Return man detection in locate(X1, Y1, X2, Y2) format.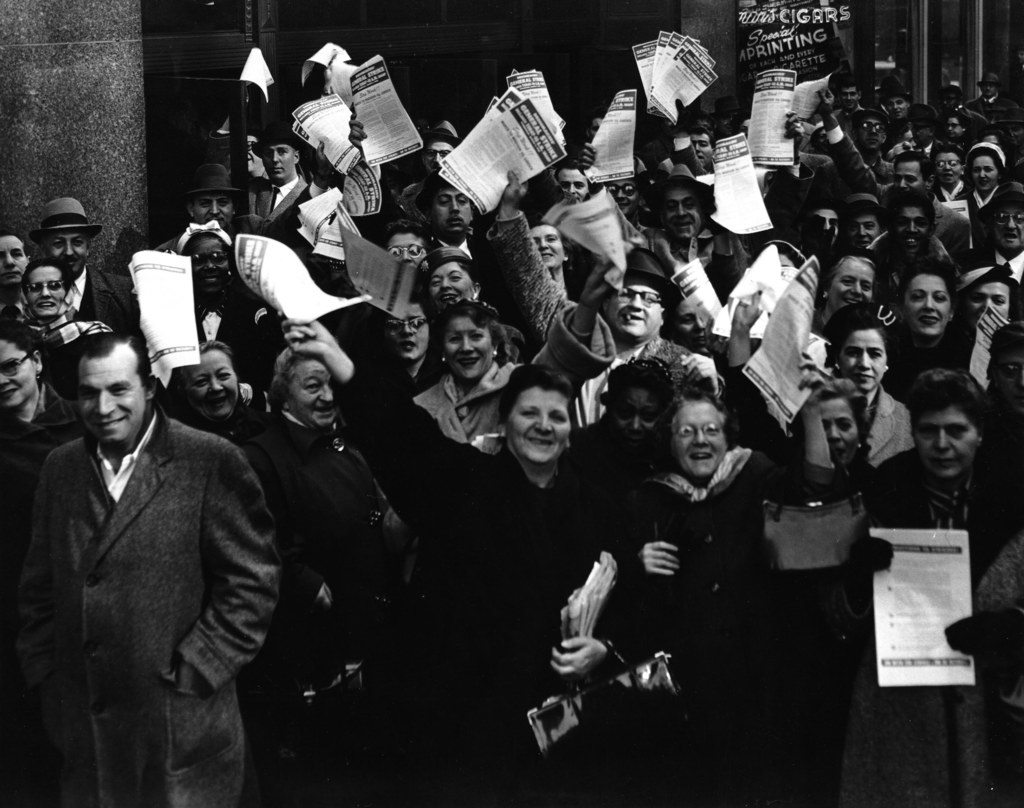
locate(820, 90, 968, 254).
